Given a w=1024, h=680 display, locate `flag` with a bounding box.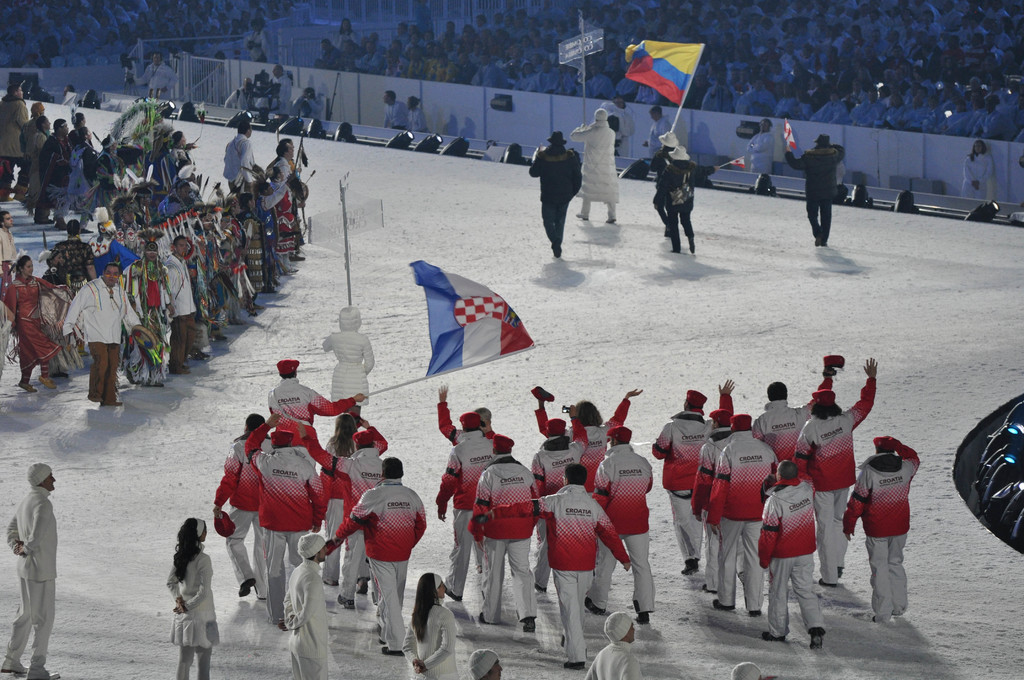
Located: left=616, top=36, right=706, bottom=109.
